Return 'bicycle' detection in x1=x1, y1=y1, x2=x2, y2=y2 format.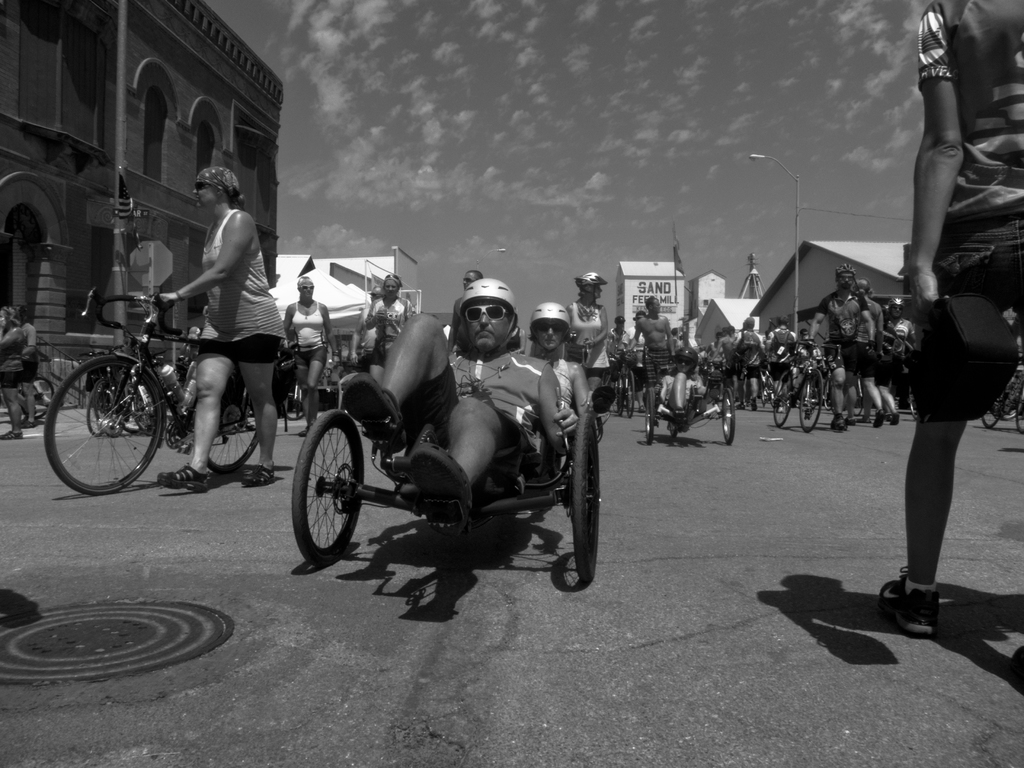
x1=38, y1=284, x2=295, y2=513.
